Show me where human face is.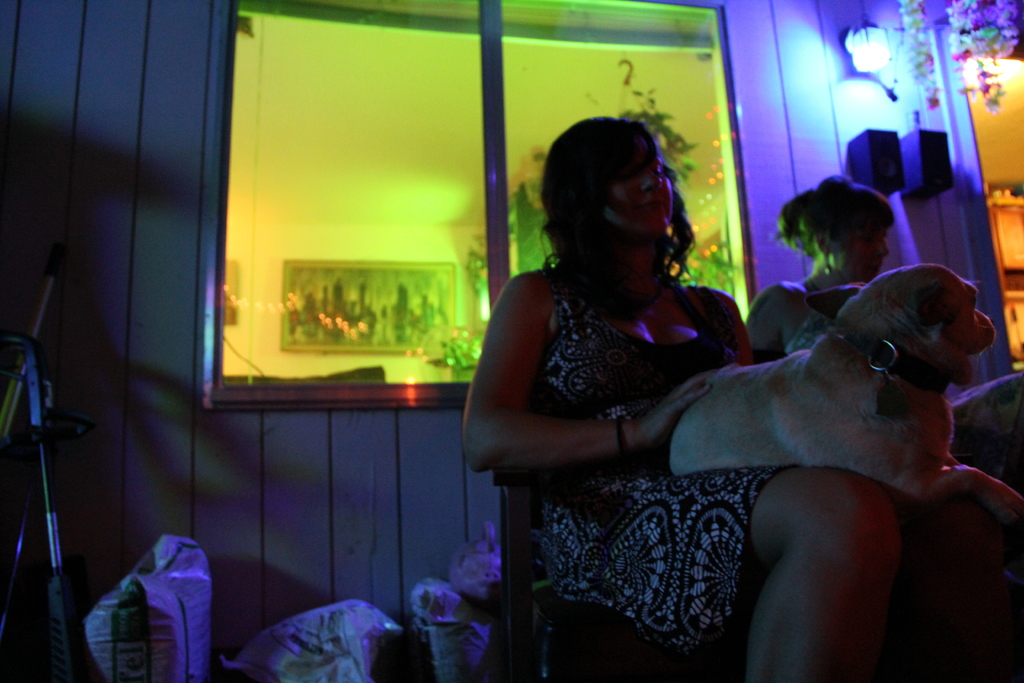
human face is at [left=830, top=227, right=892, bottom=283].
